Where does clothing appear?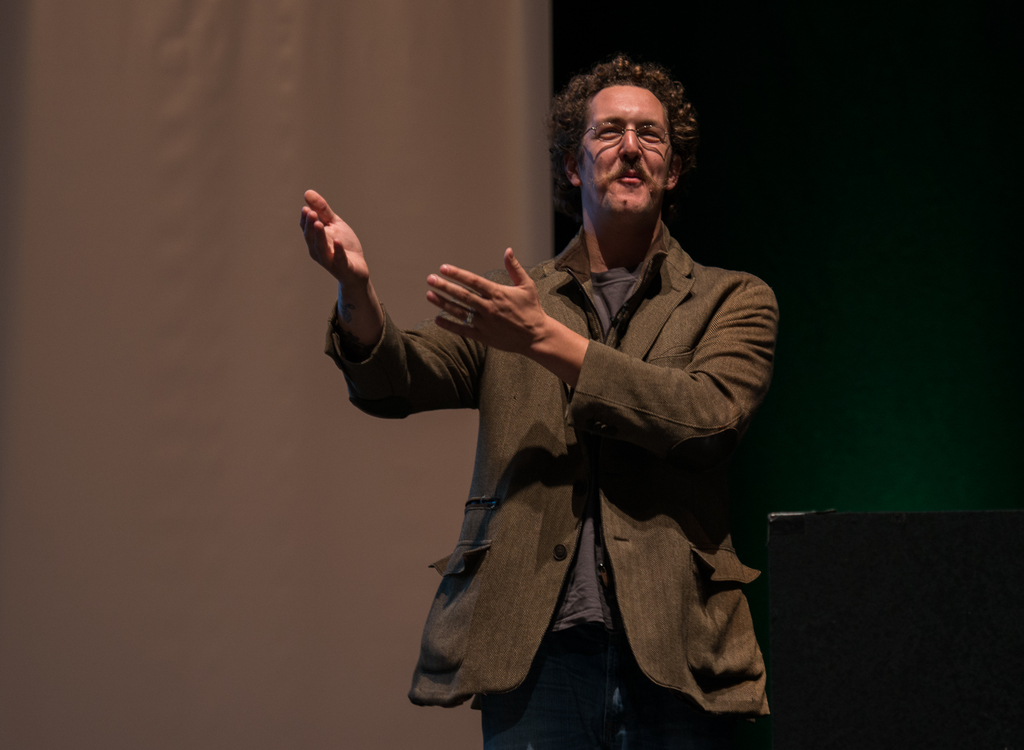
Appears at 354,209,786,721.
